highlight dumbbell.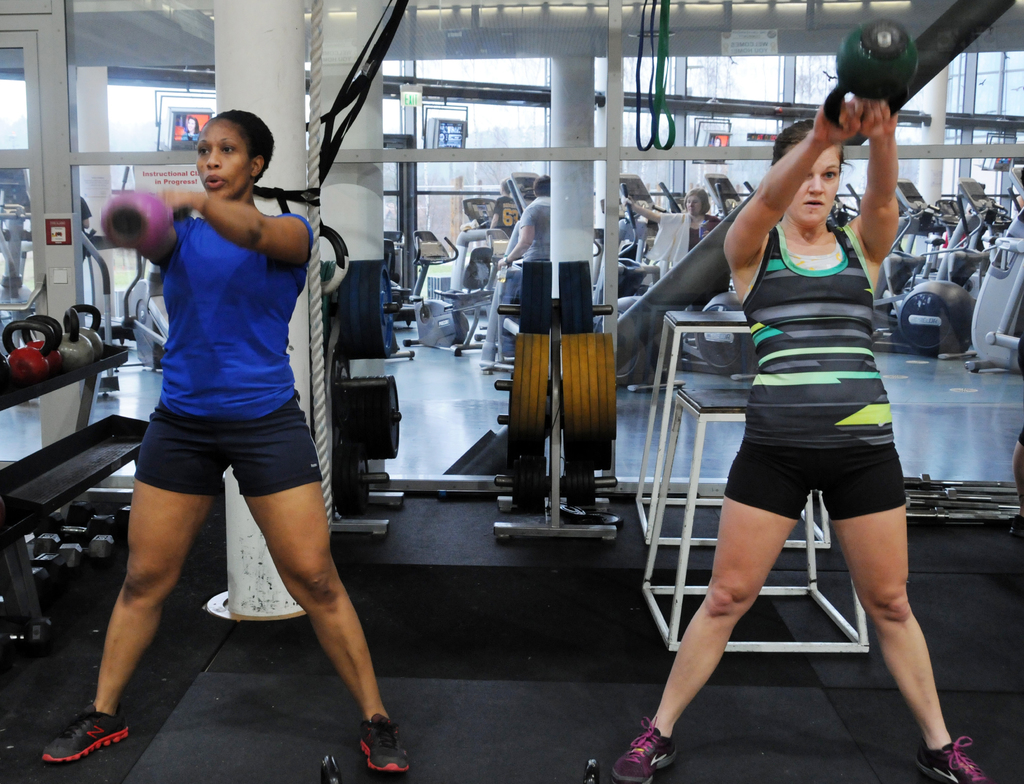
Highlighted region: x1=69, y1=497, x2=131, y2=536.
